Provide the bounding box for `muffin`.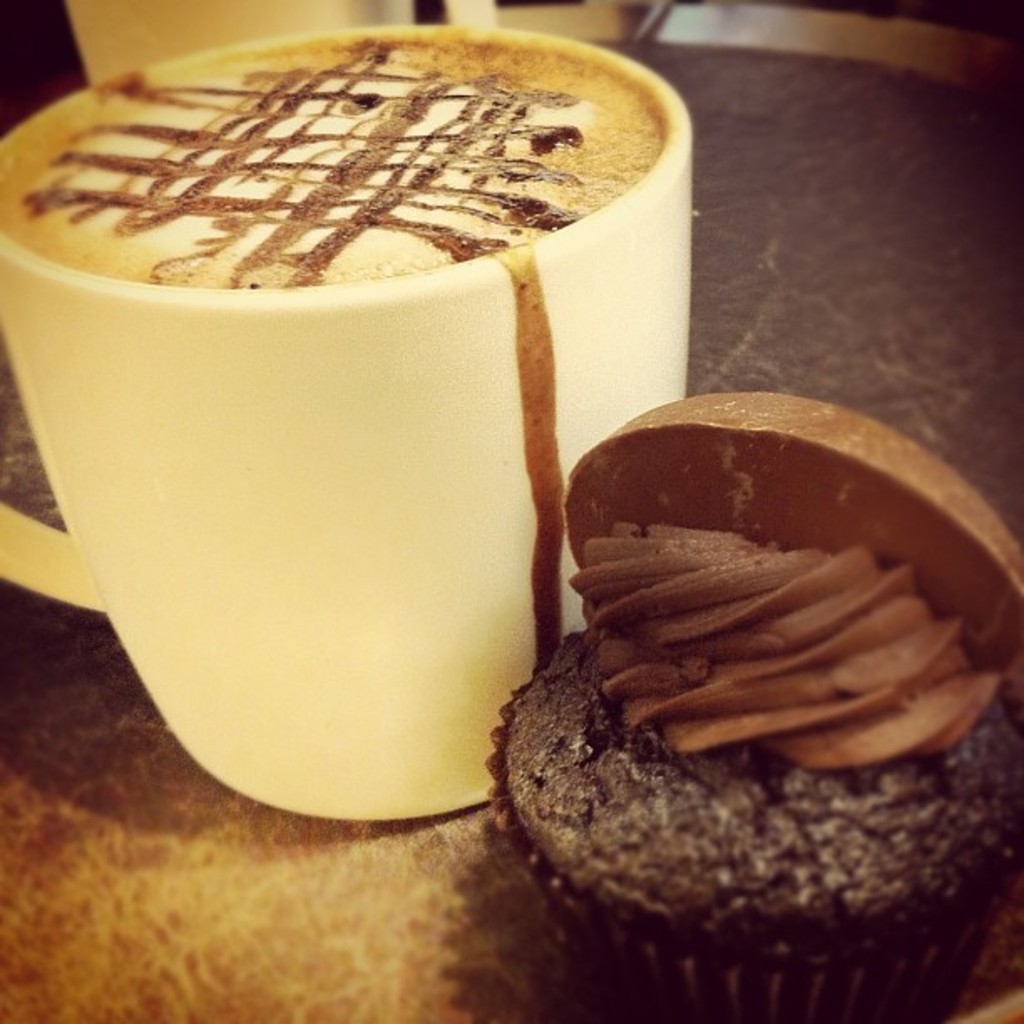
rect(492, 392, 1022, 1022).
